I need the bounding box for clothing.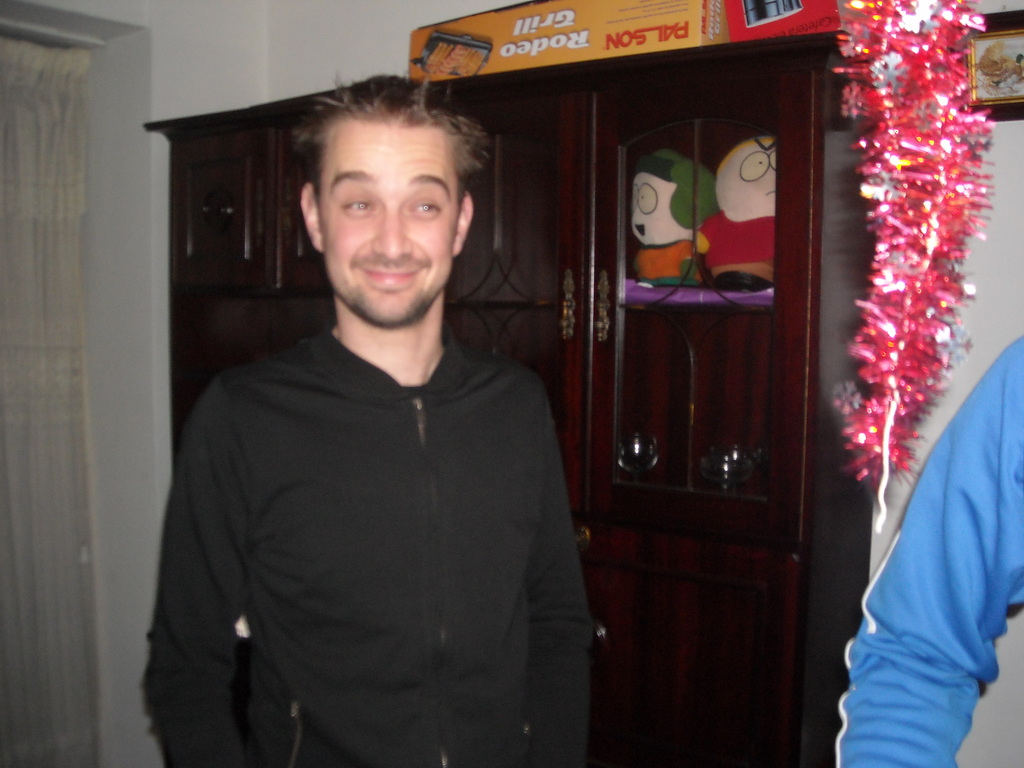
Here it is: (833,342,1023,767).
